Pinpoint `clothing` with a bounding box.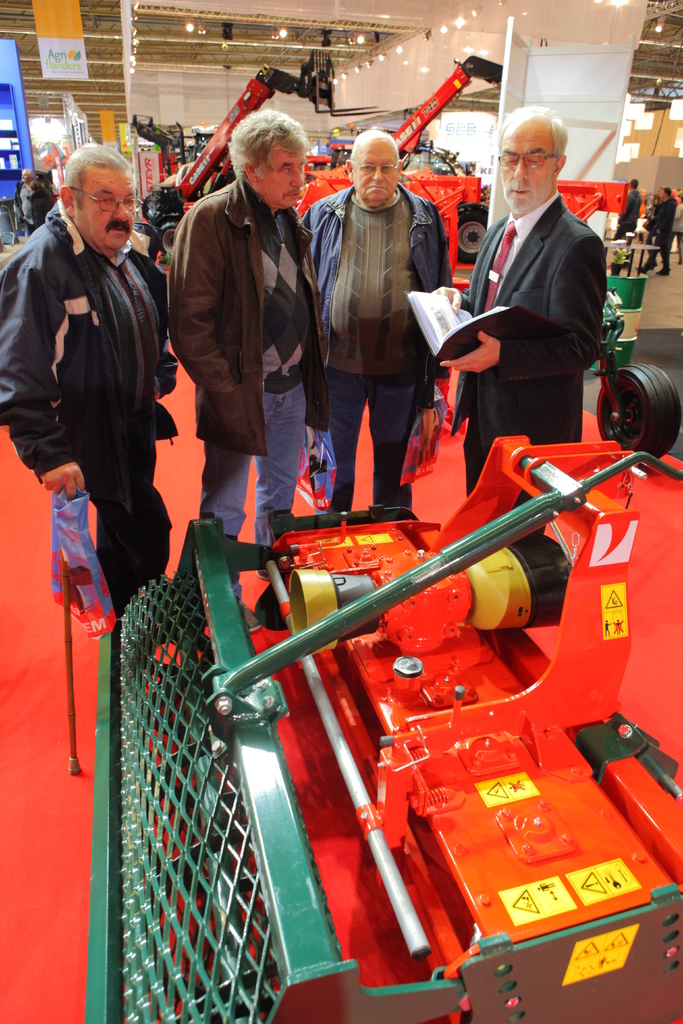
[left=304, top=185, right=436, bottom=505].
